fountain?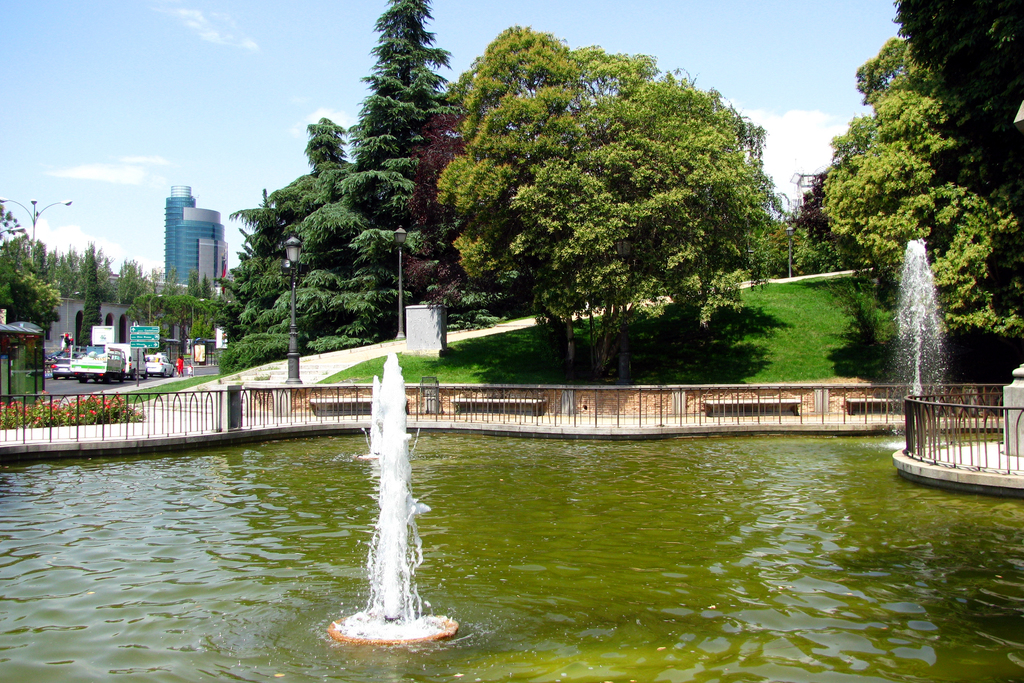
locate(322, 347, 454, 679)
